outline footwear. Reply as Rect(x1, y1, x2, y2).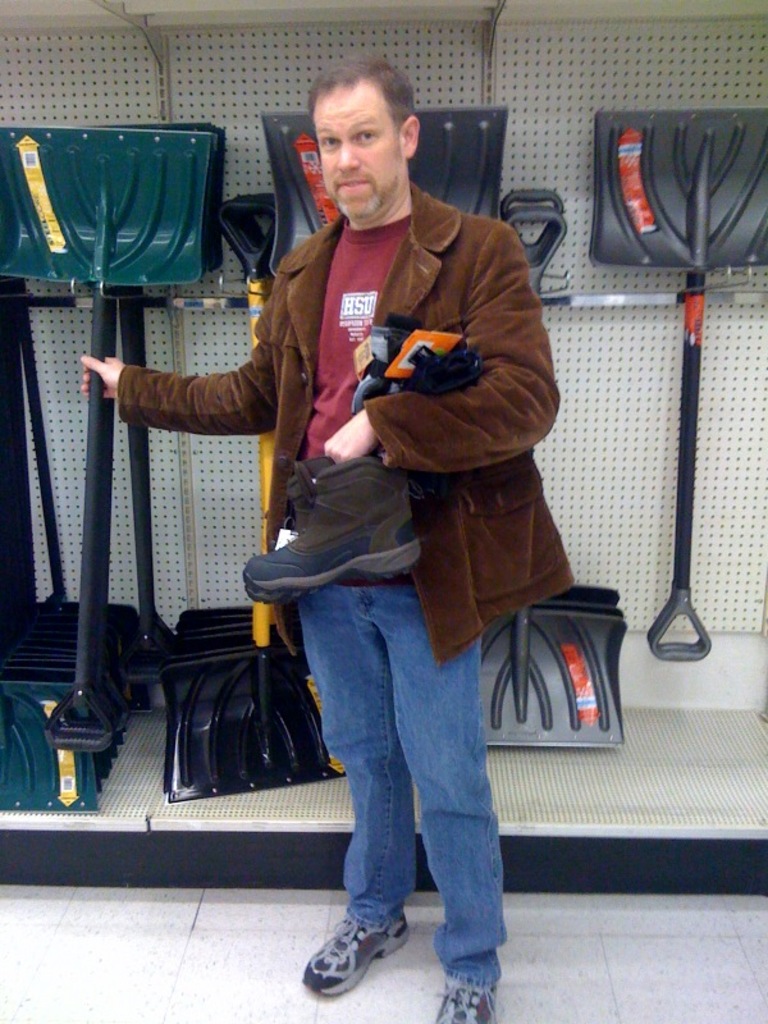
Rect(435, 982, 495, 1023).
